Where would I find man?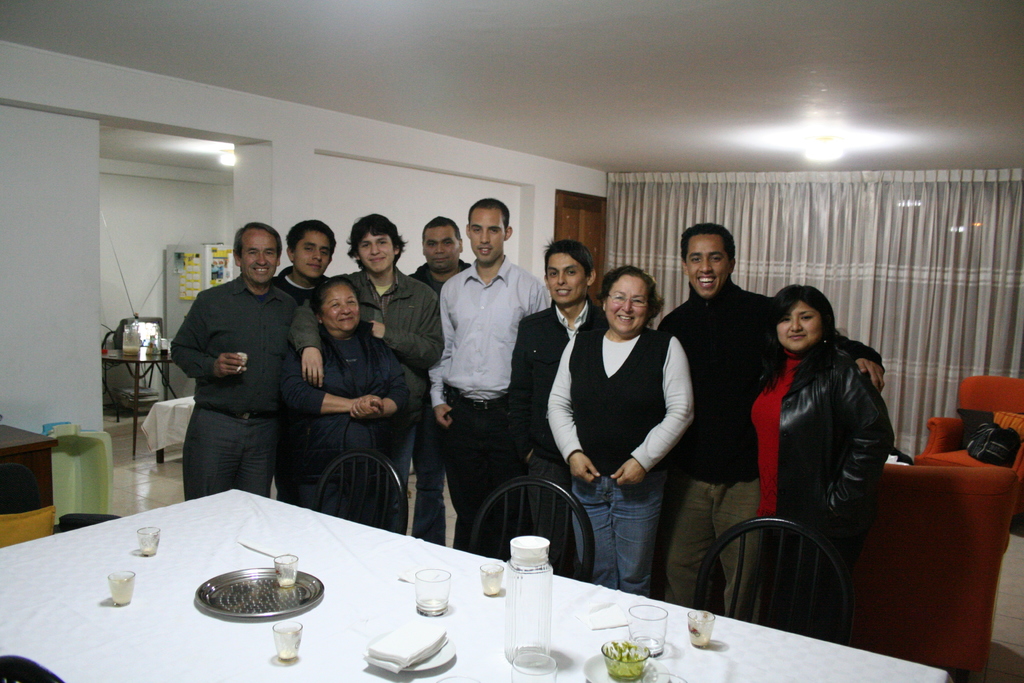
At crop(413, 220, 478, 541).
